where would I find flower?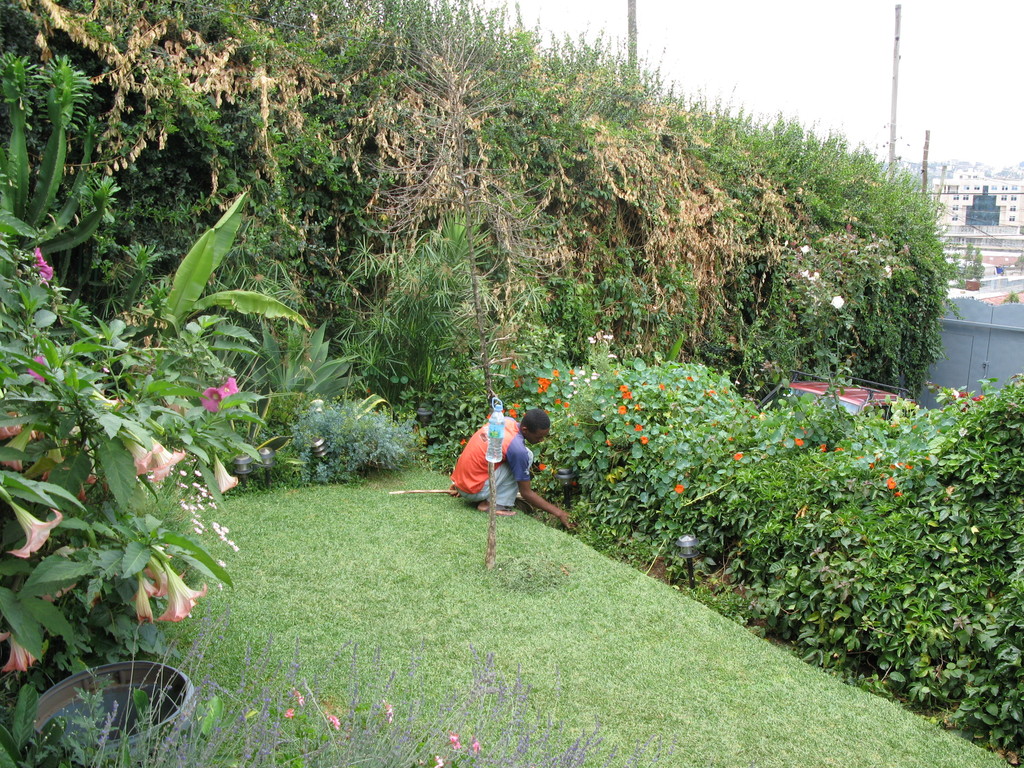
At box(458, 438, 465, 447).
